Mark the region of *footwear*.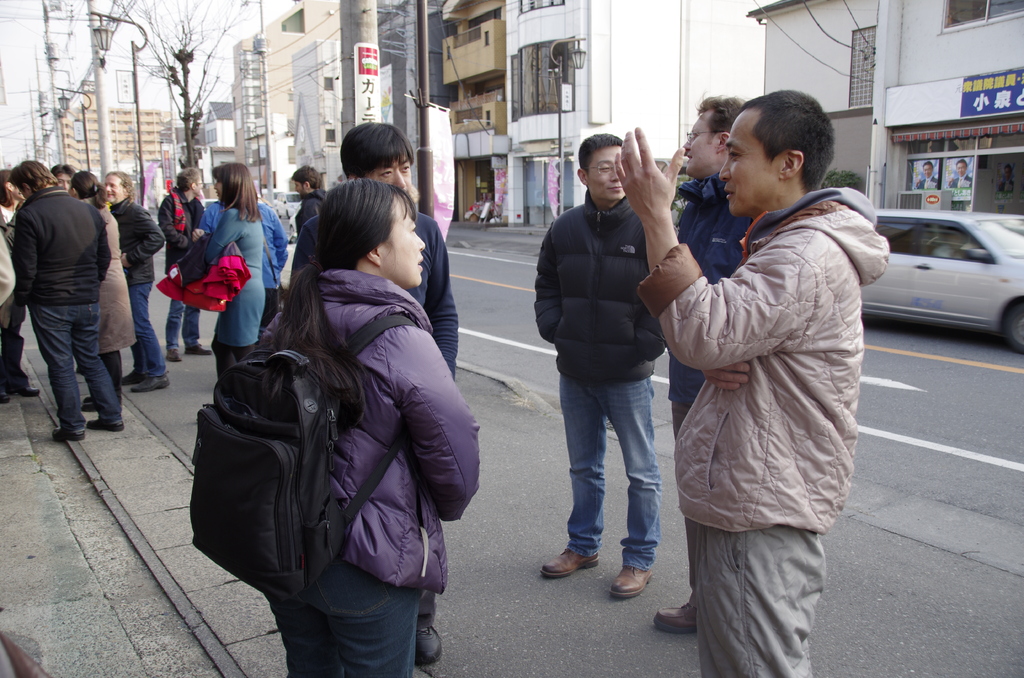
Region: bbox=[50, 428, 87, 441].
